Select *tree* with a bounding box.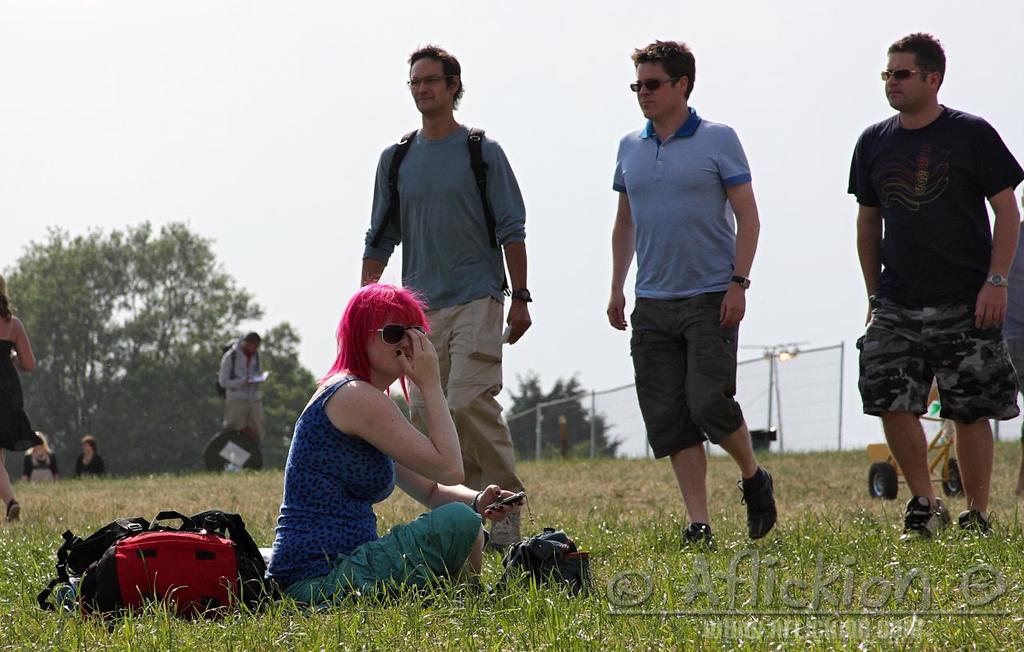
8/199/239/455.
